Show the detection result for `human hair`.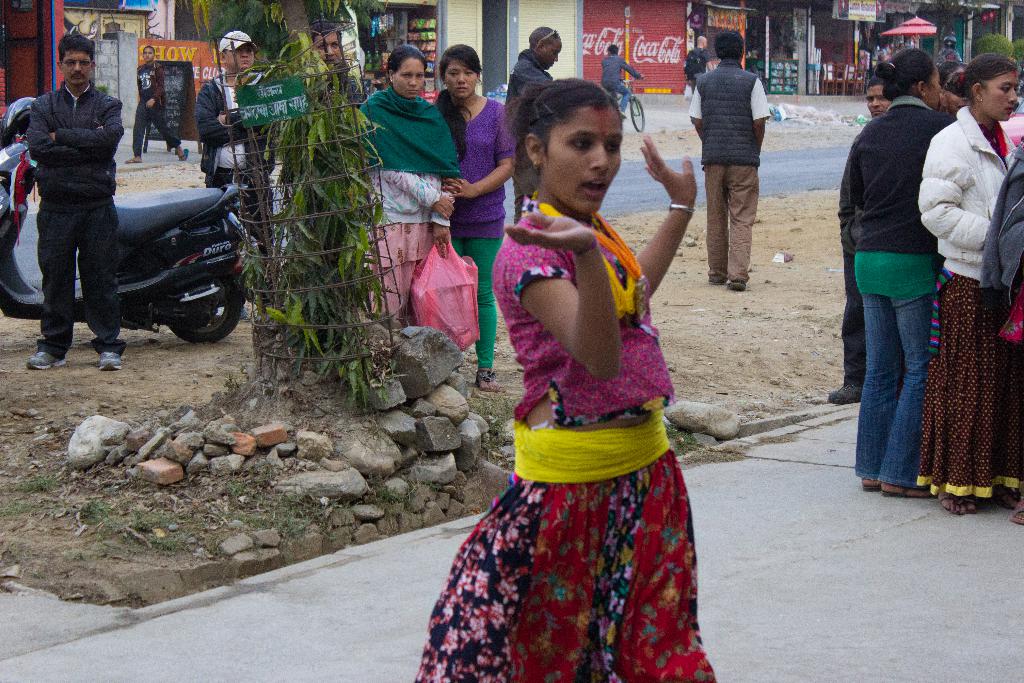
[x1=715, y1=28, x2=740, y2=60].
